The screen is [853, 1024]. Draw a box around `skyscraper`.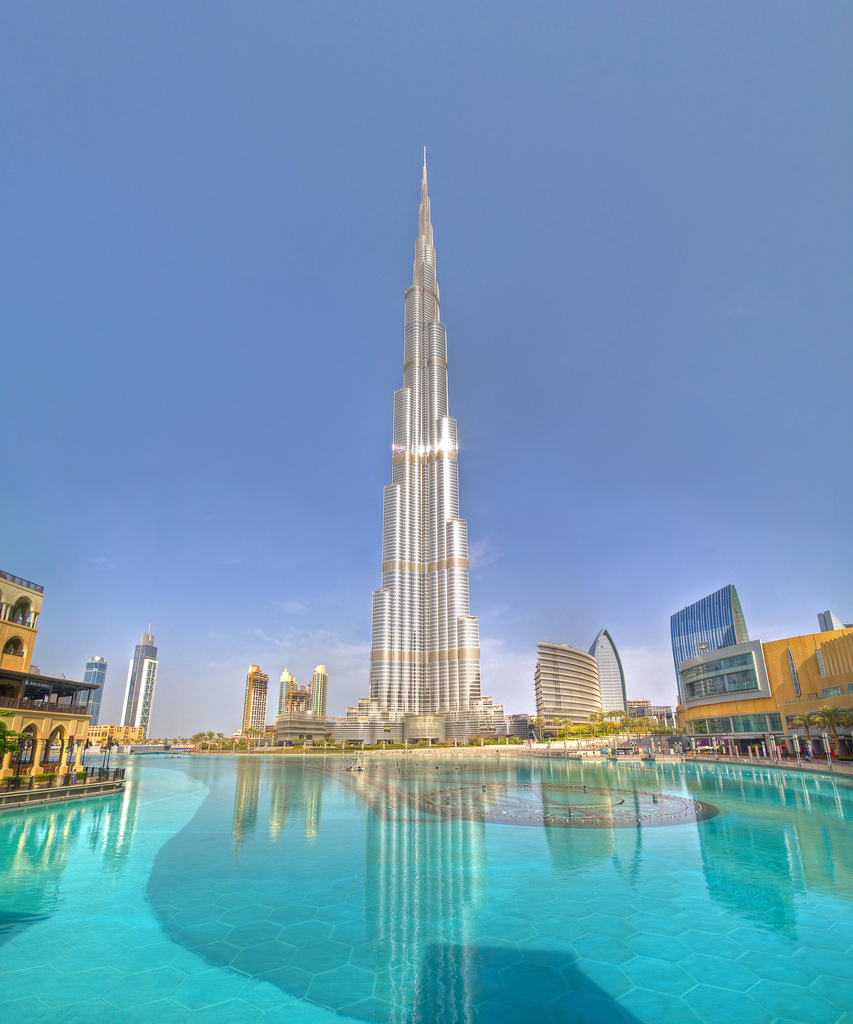
[left=122, top=623, right=153, bottom=740].
